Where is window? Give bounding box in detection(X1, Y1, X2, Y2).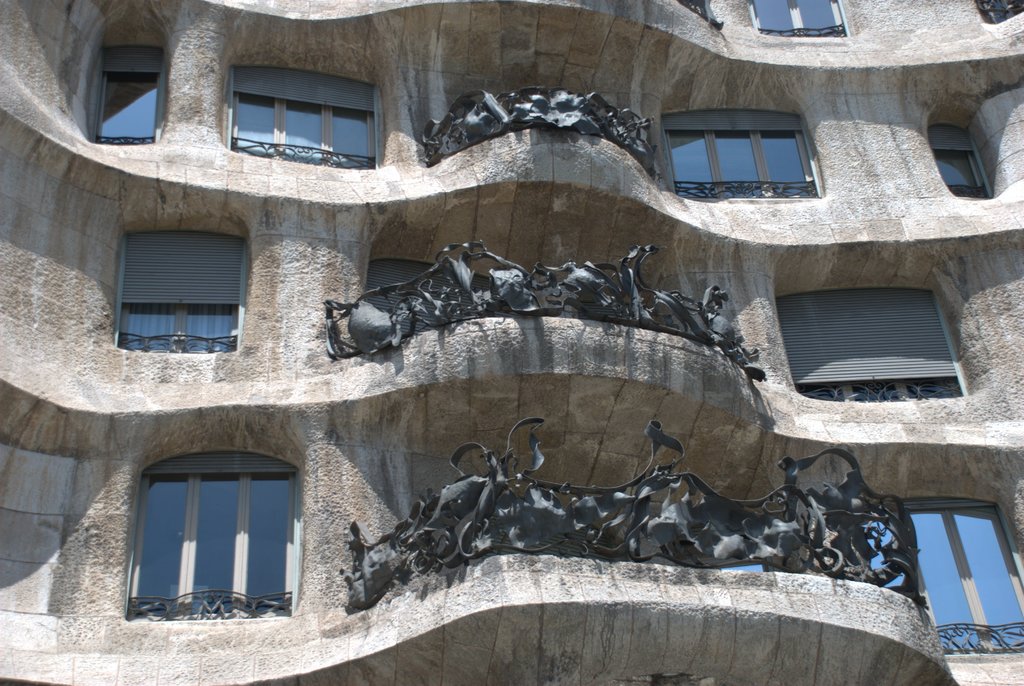
detection(97, 38, 160, 152).
